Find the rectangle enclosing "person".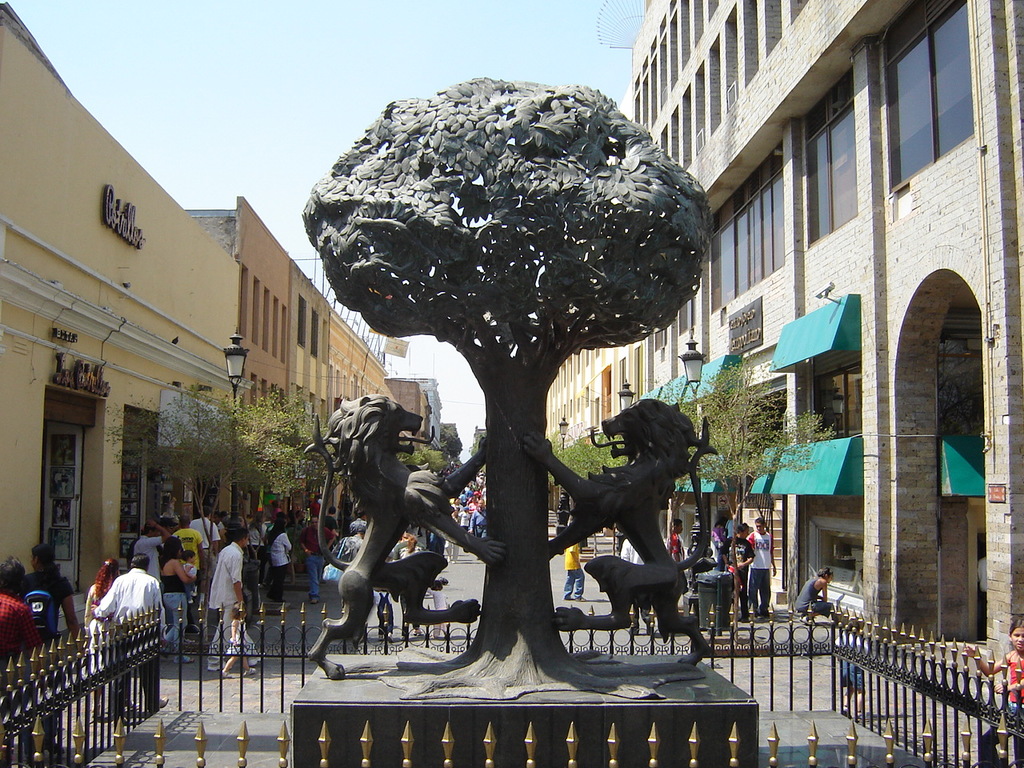
566:538:592:598.
